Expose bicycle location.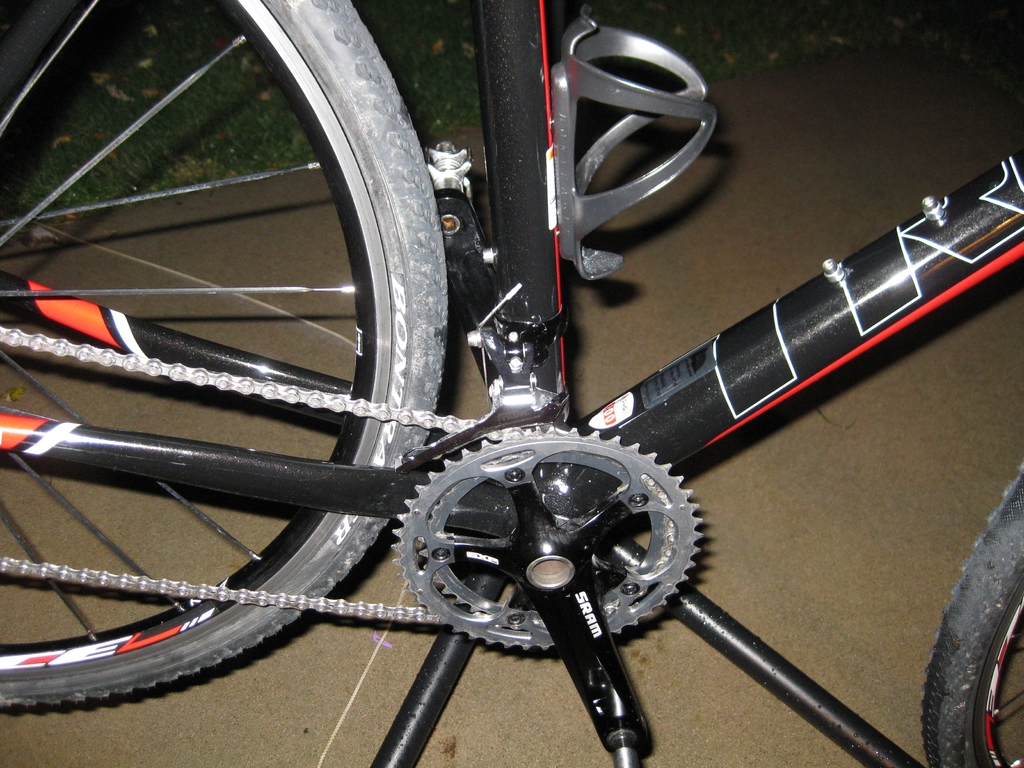
Exposed at box=[0, 0, 1023, 765].
